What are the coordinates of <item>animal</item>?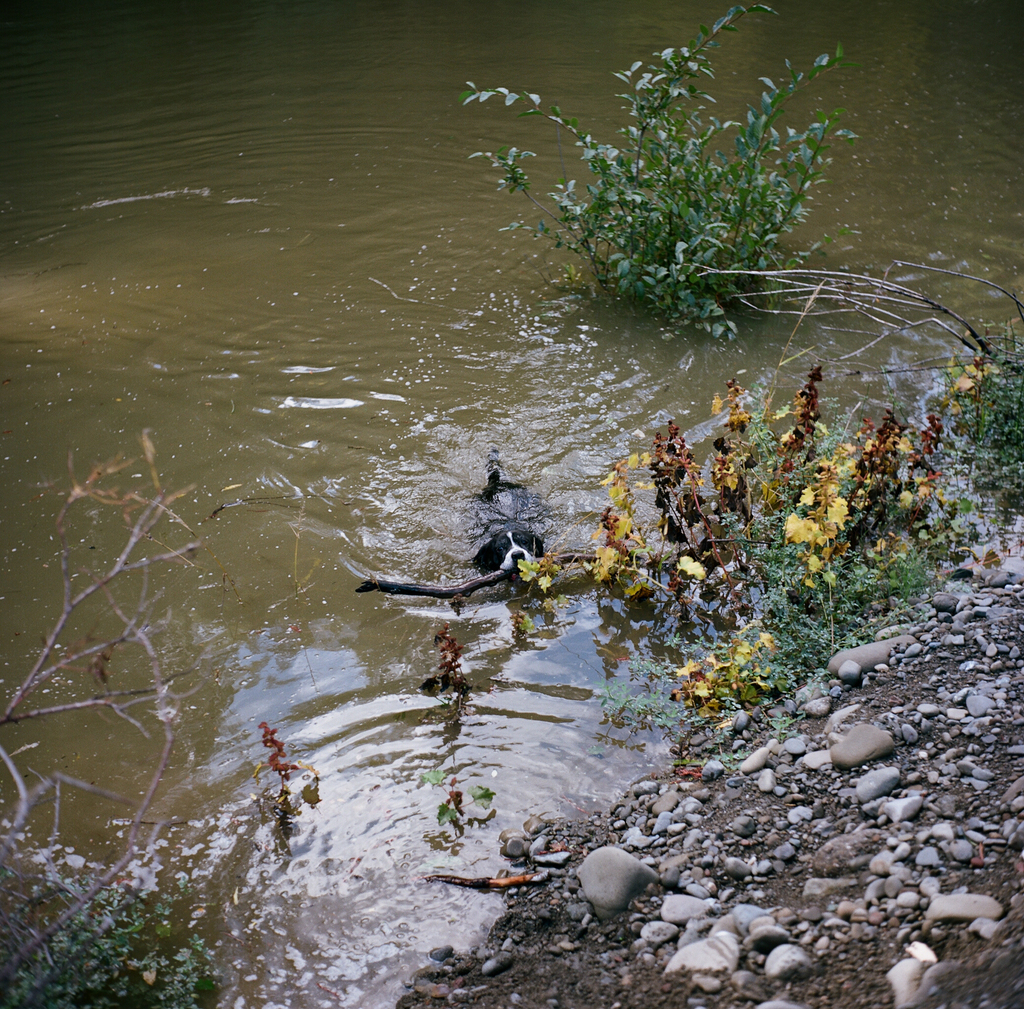
select_region(456, 444, 550, 570).
